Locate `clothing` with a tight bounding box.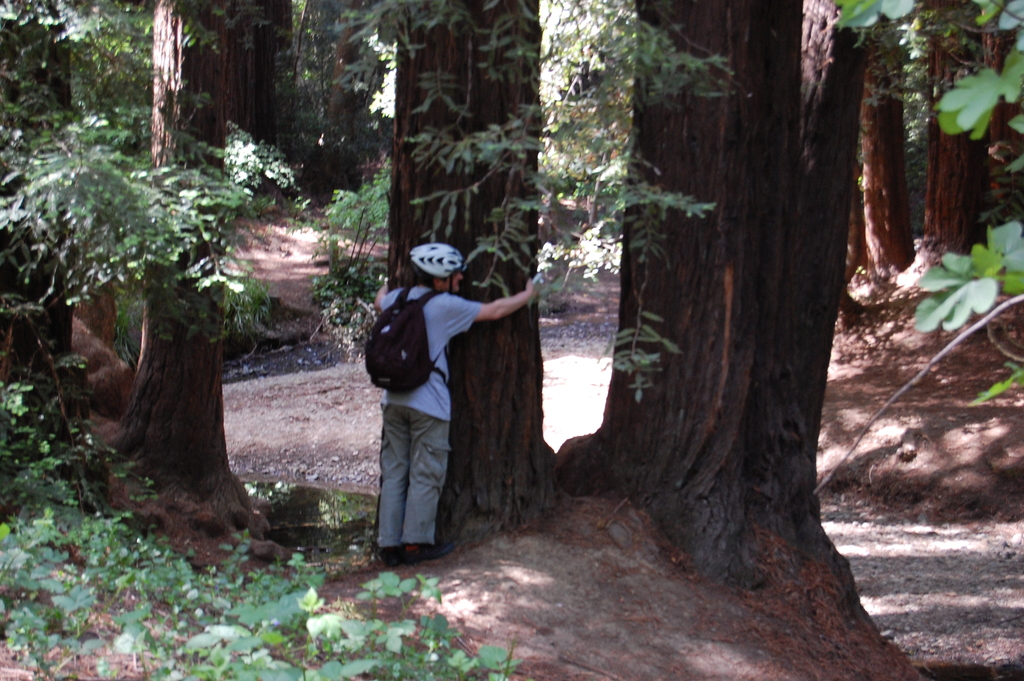
[left=358, top=273, right=472, bottom=552].
